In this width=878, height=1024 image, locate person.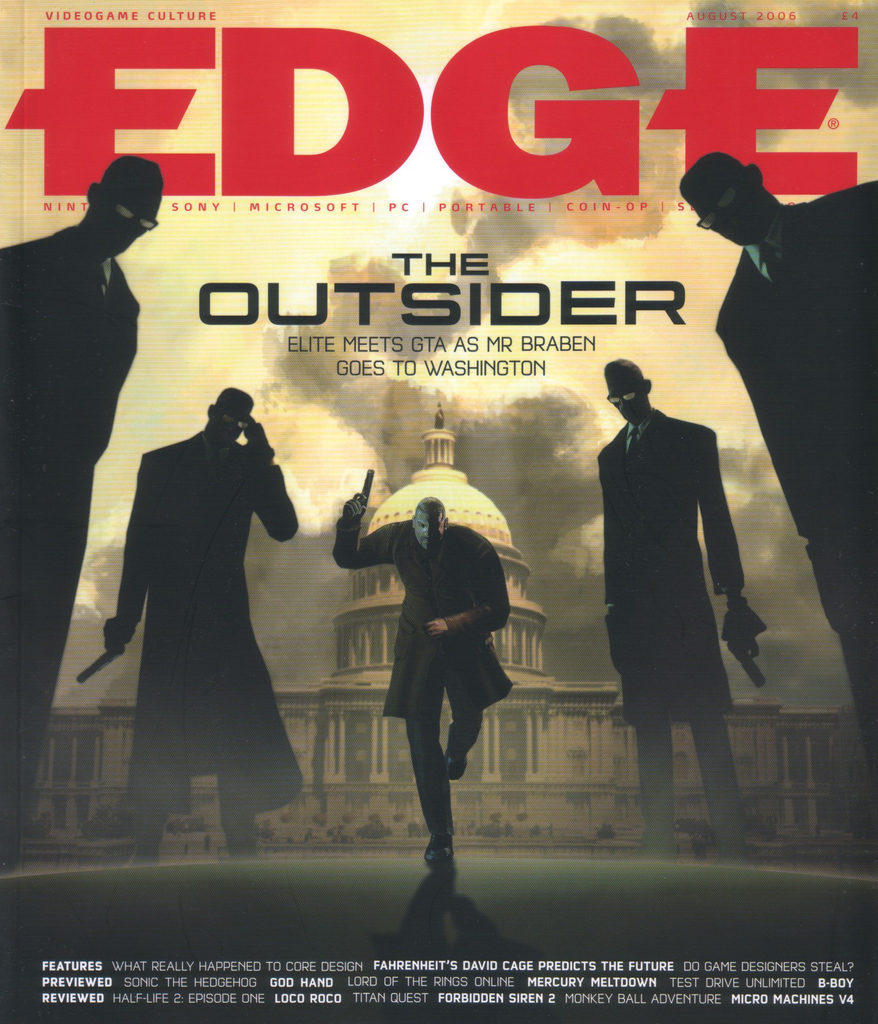
Bounding box: bbox=[605, 353, 762, 861].
